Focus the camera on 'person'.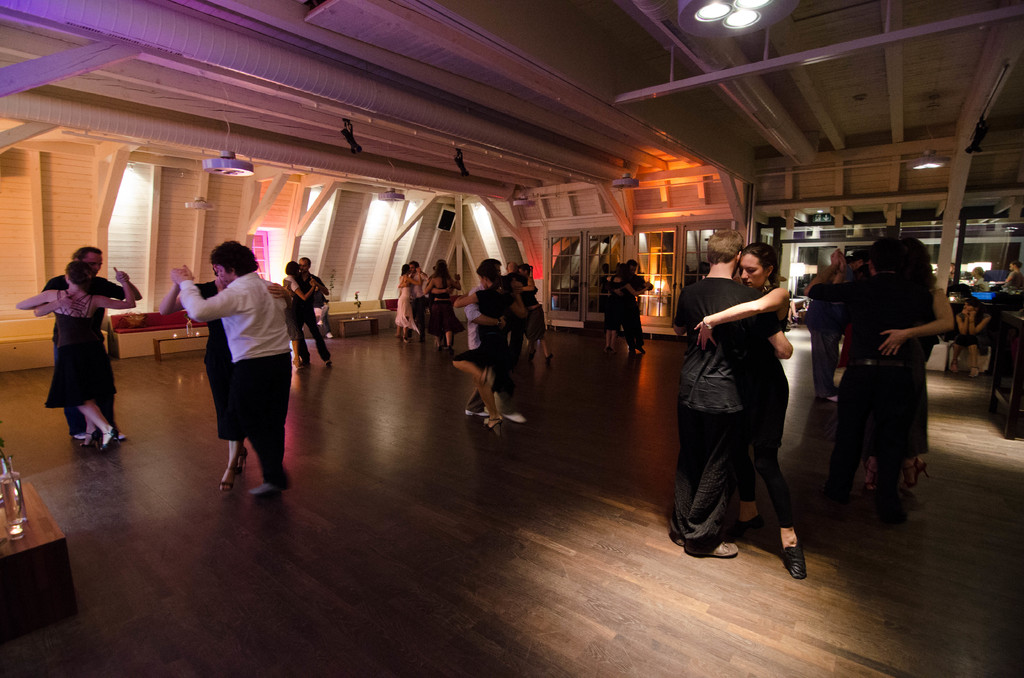
Focus region: 804:238:952:491.
